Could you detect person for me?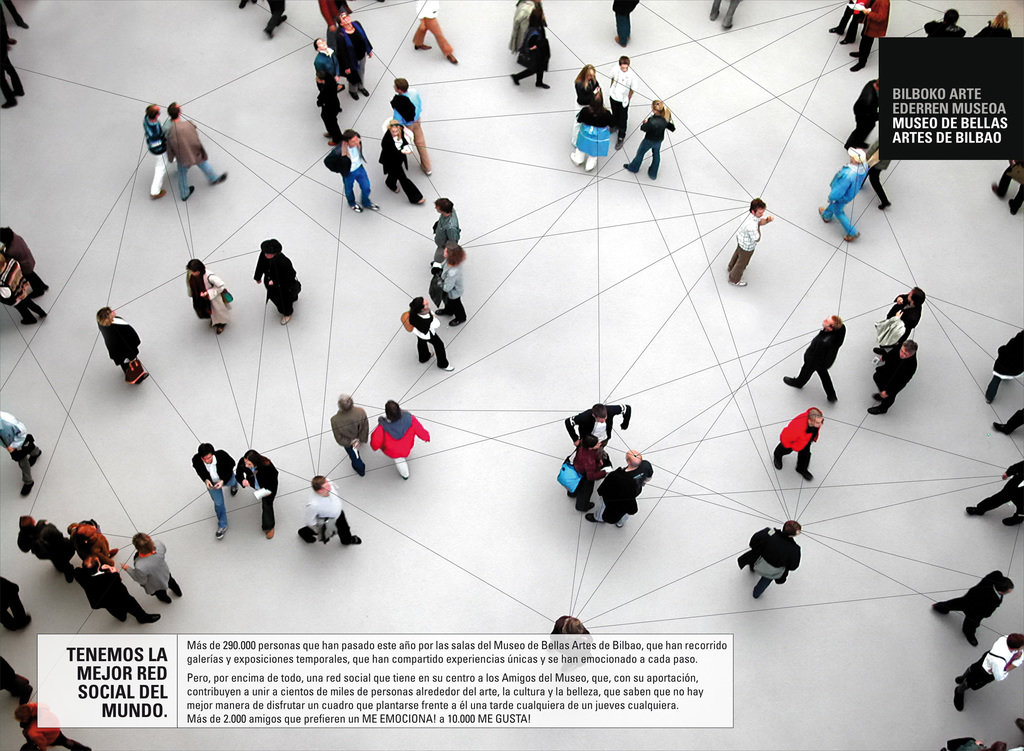
Detection result: rect(319, 71, 343, 136).
